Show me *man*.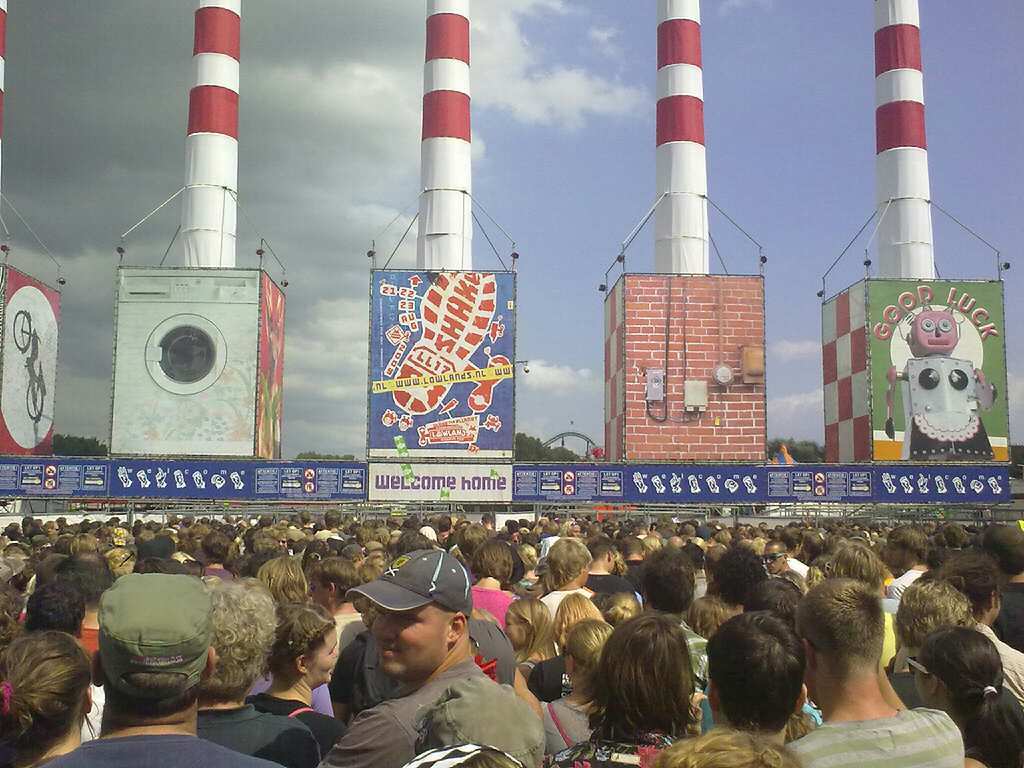
*man* is here: Rect(893, 548, 1023, 711).
